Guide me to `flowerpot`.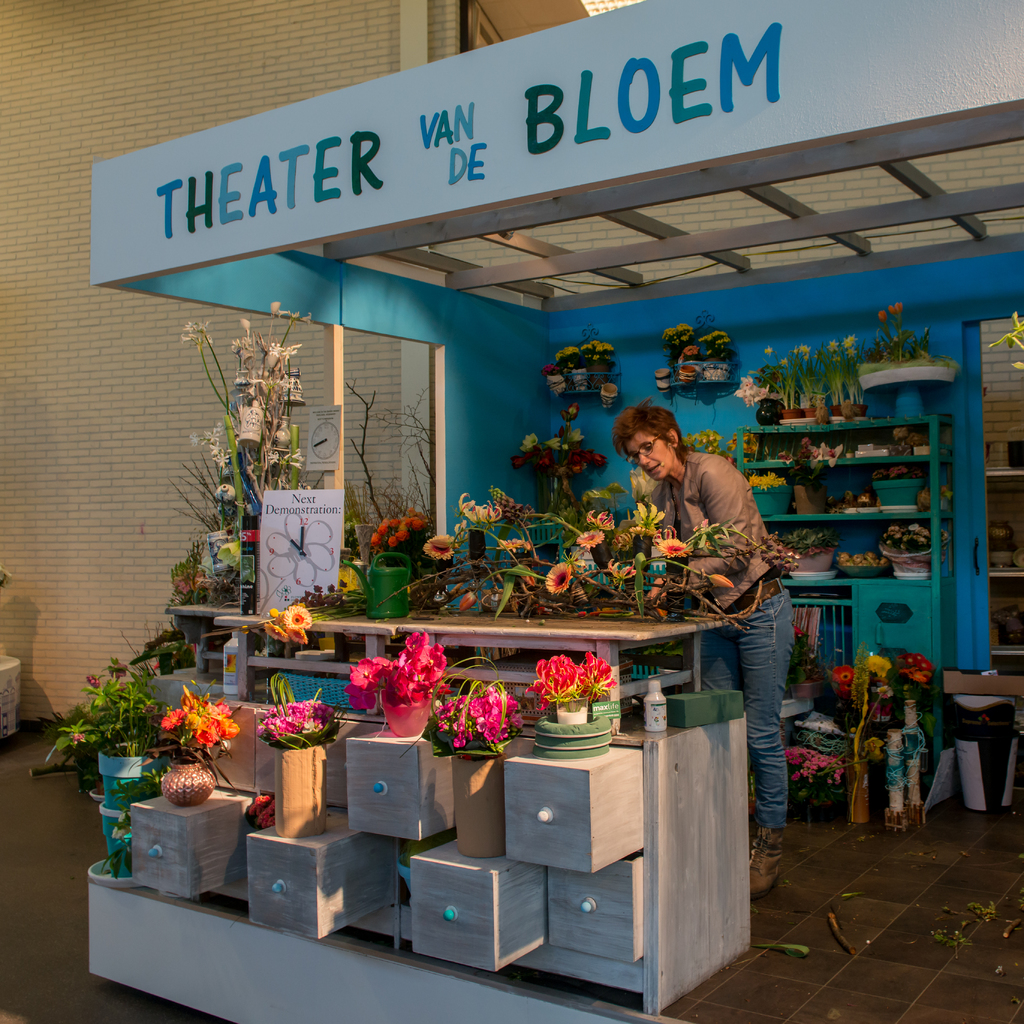
Guidance: <box>655,367,675,393</box>.
